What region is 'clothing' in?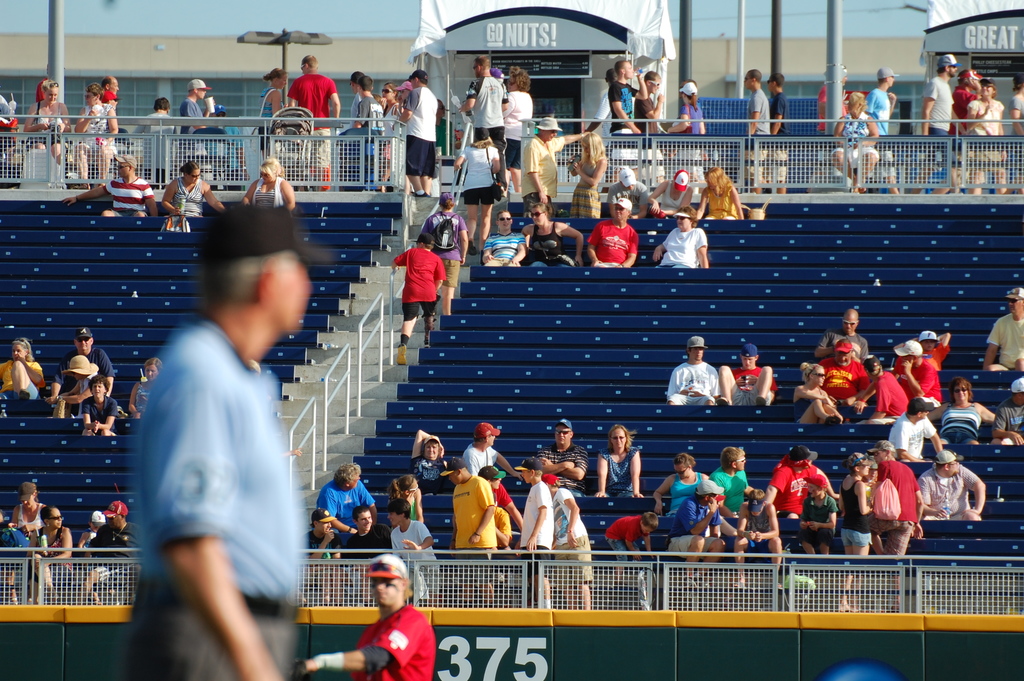
569, 156, 601, 218.
